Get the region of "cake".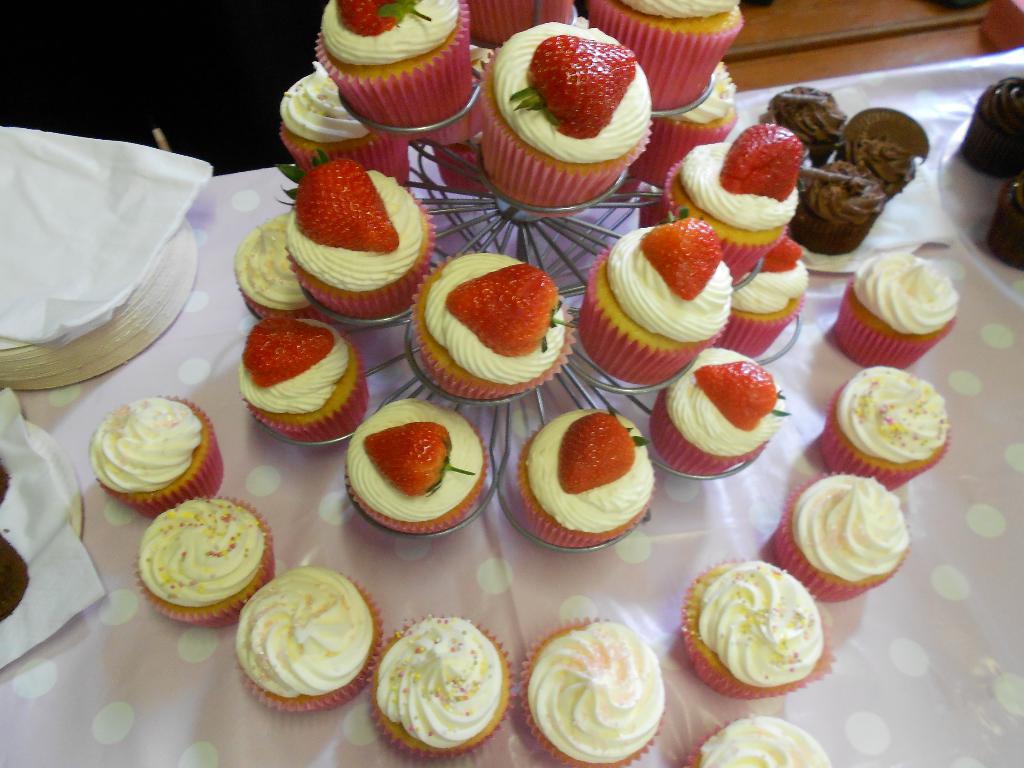
BBox(773, 462, 918, 607).
